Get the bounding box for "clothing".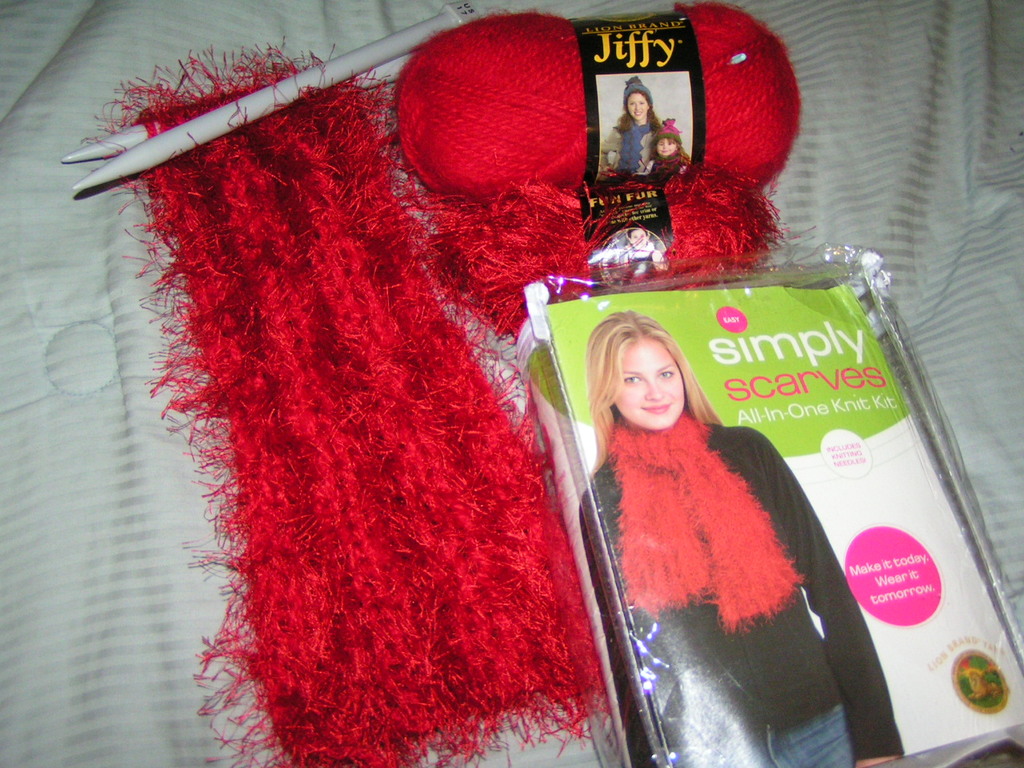
bbox=(576, 406, 900, 767).
